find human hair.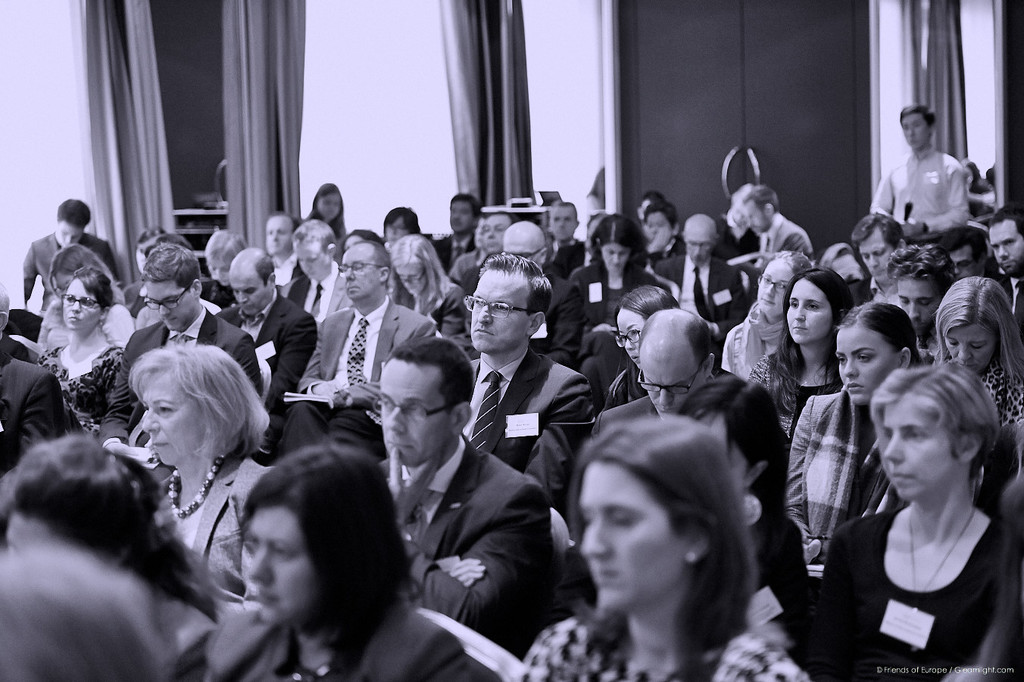
(929,274,1023,385).
